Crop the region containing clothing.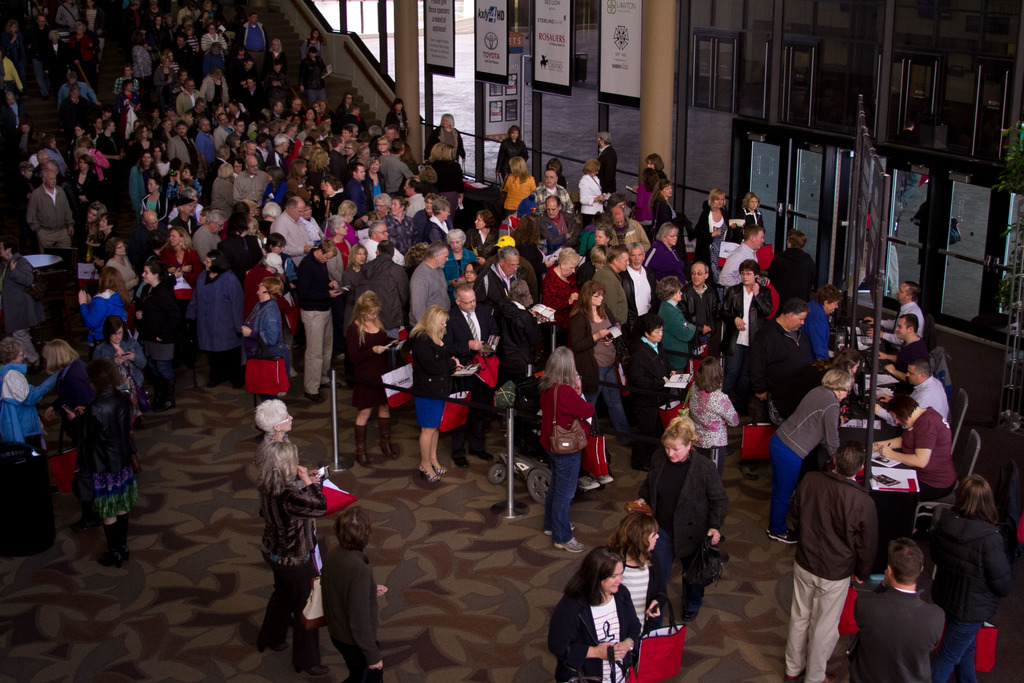
Crop region: left=0, top=352, right=54, bottom=434.
